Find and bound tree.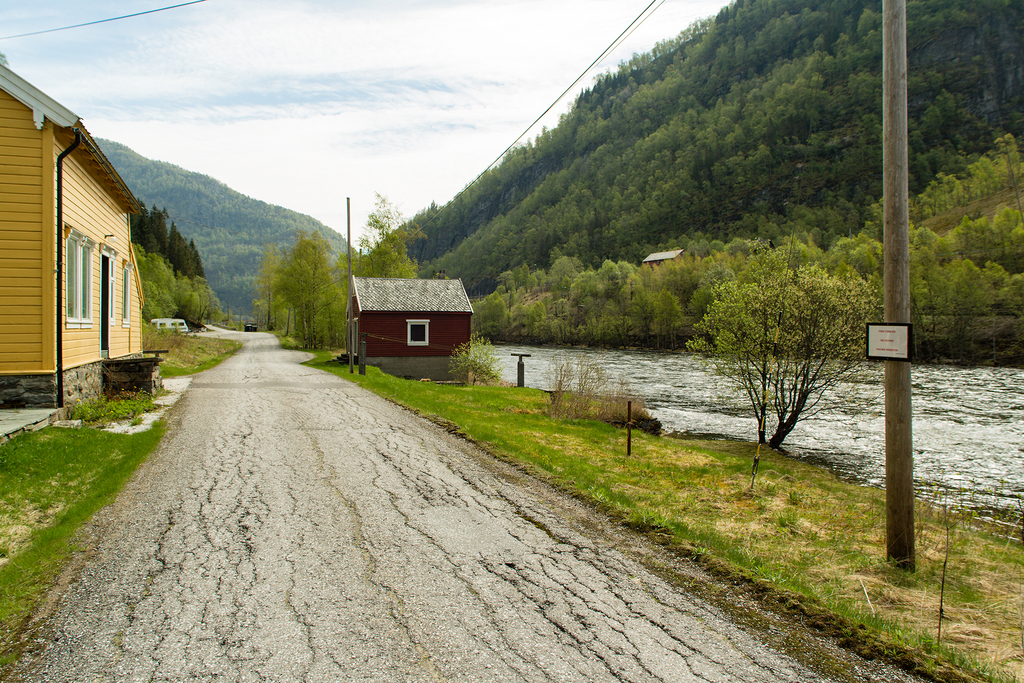
Bound: 624:257:691:336.
